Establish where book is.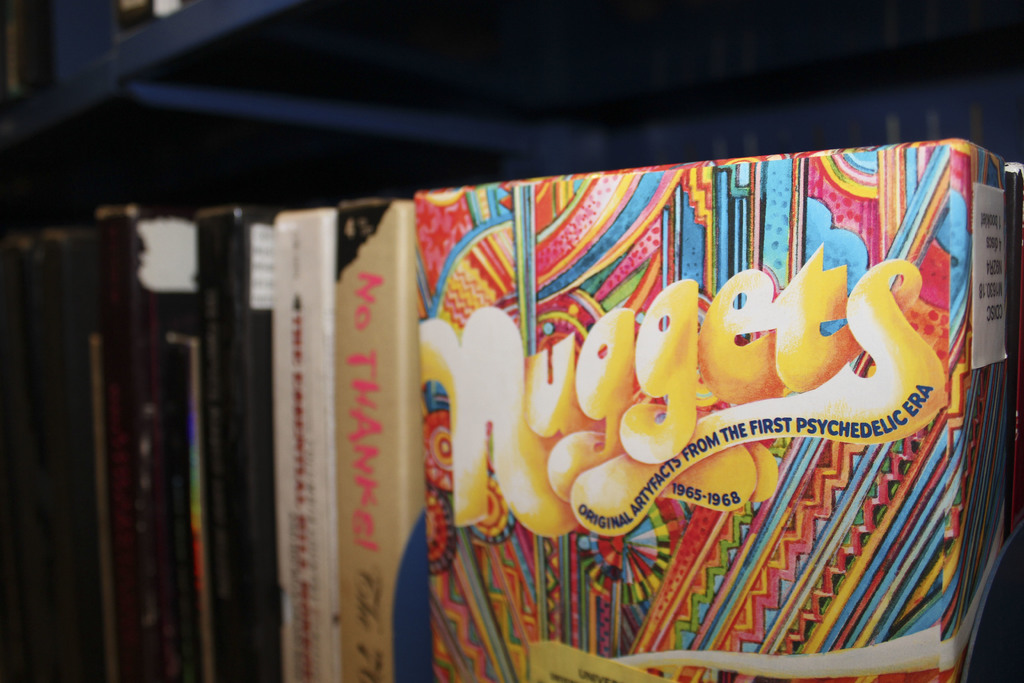
Established at (0,0,52,99).
